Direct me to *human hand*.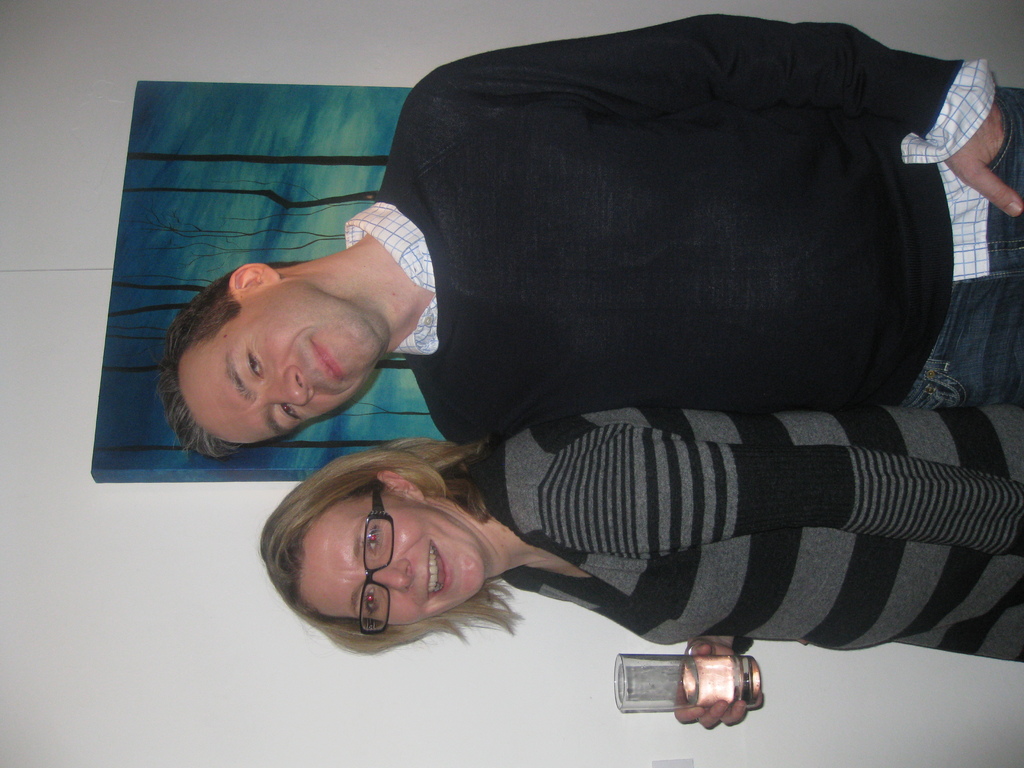
Direction: bbox=(943, 102, 1023, 216).
